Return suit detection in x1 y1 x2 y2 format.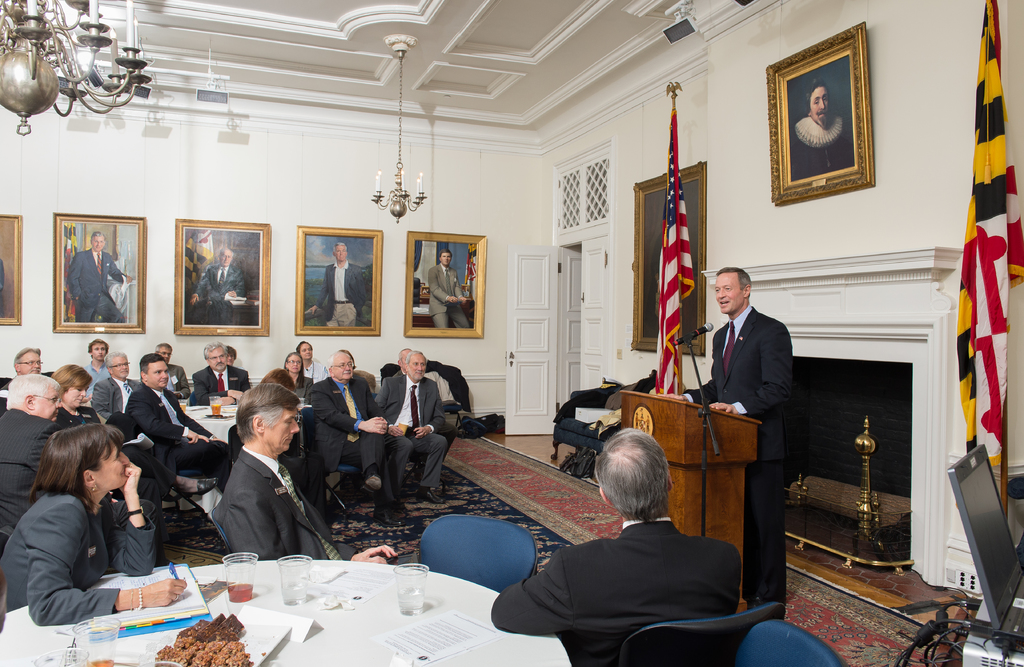
428 261 476 334.
